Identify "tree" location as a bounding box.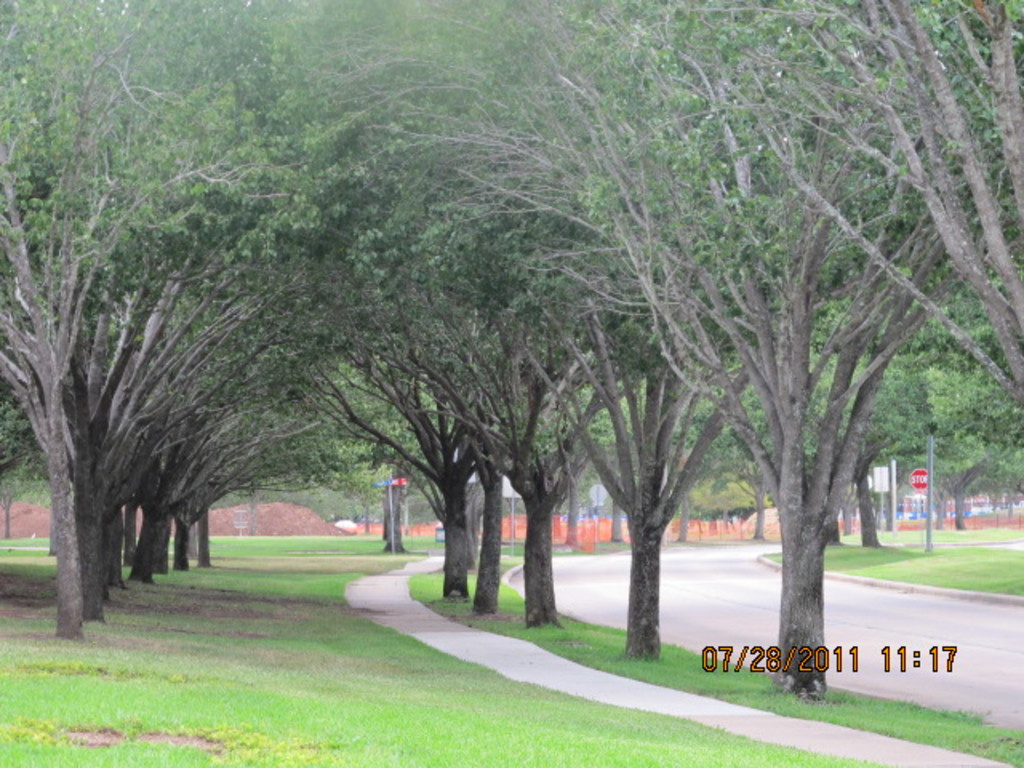
Rect(654, 323, 730, 552).
